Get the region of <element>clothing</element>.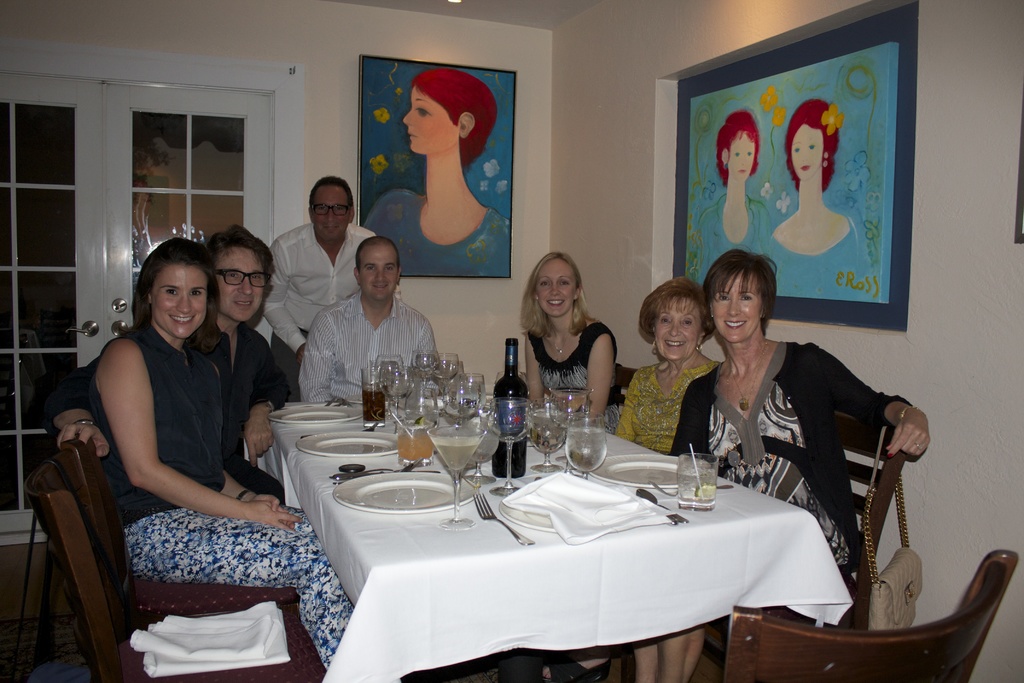
{"left": 64, "top": 317, "right": 299, "bottom": 500}.
